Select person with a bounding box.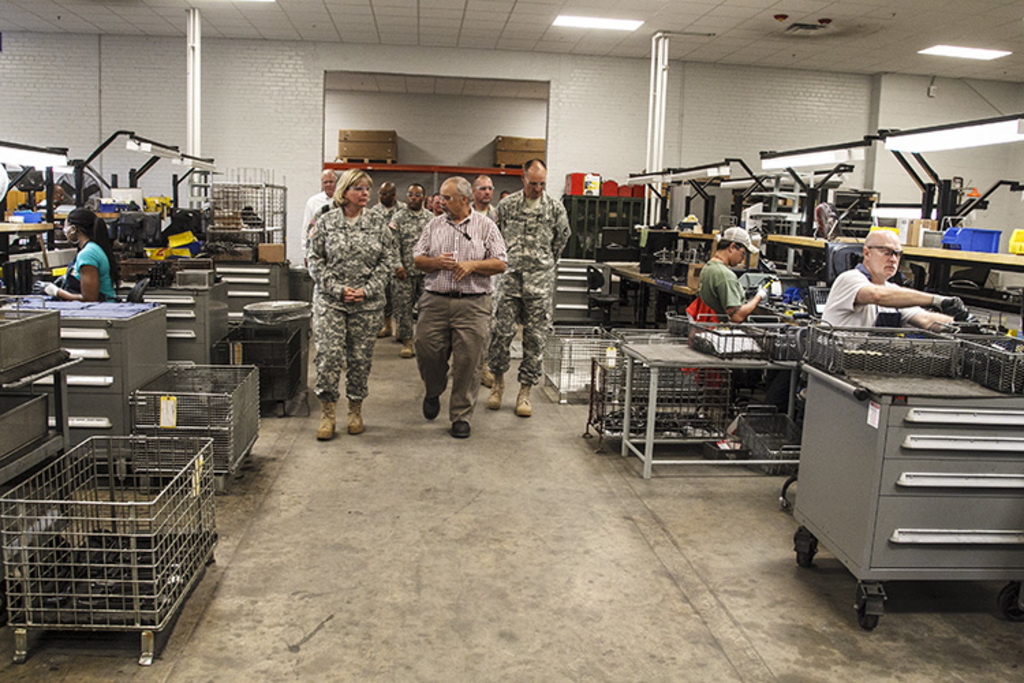
[left=698, top=221, right=773, bottom=321].
